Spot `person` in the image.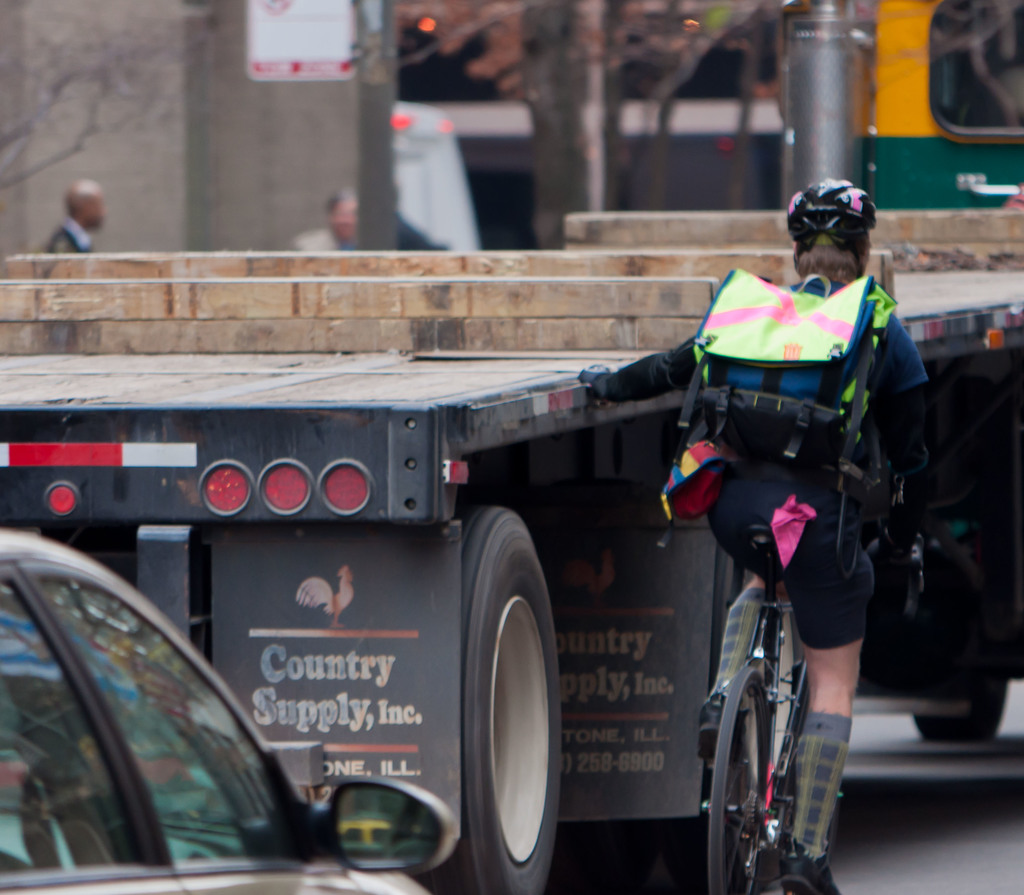
`person` found at pyautogui.locateOnScreen(294, 188, 359, 259).
